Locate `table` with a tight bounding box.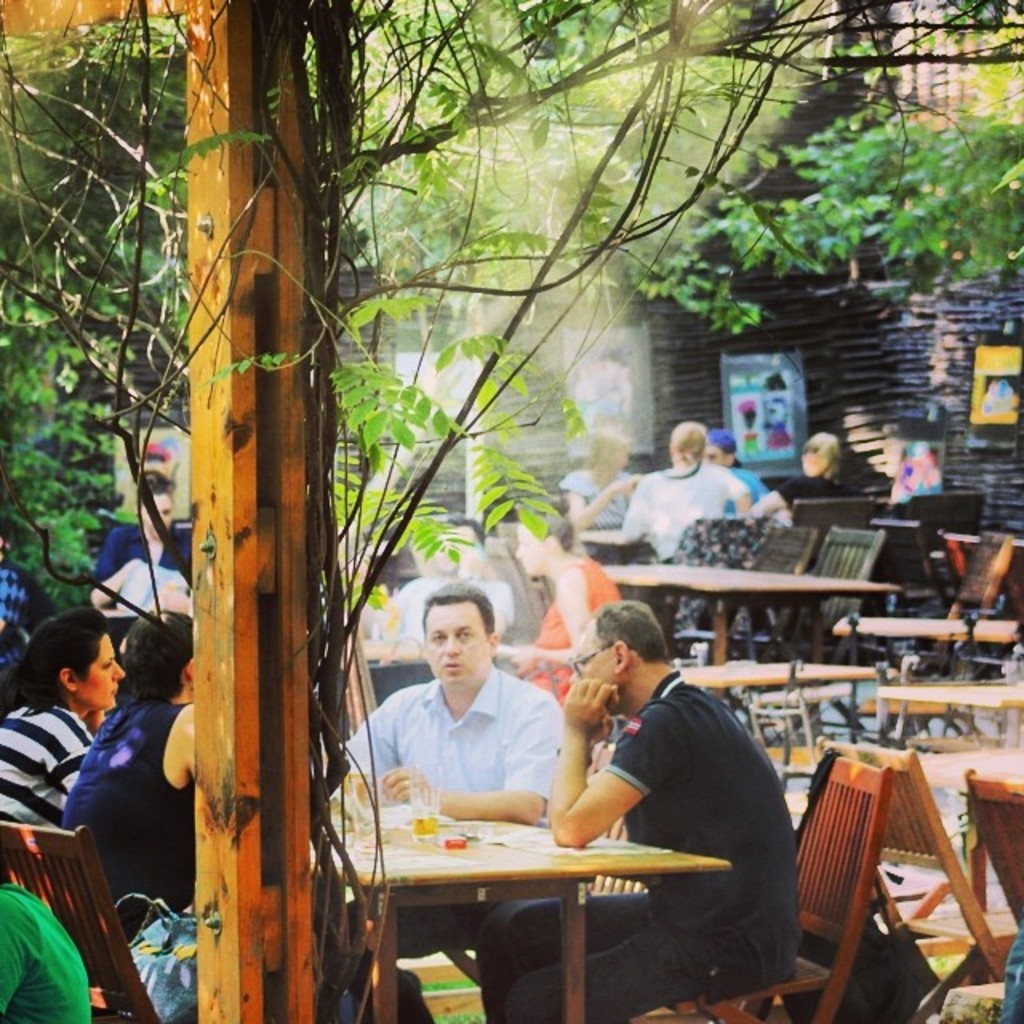
bbox=(690, 661, 880, 701).
